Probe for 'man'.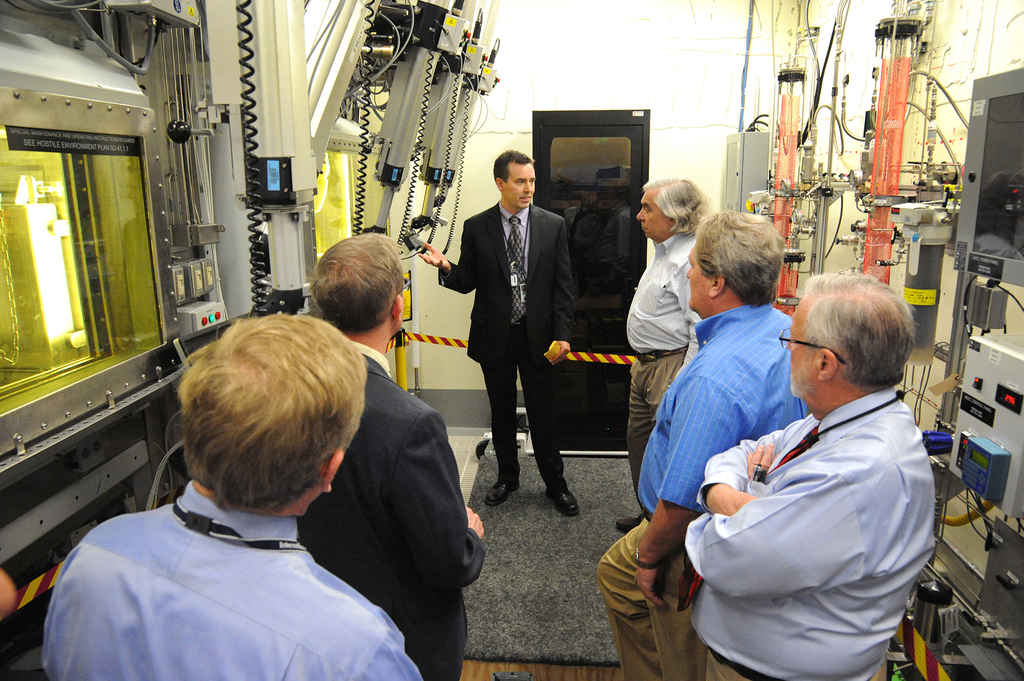
Probe result: detection(44, 314, 420, 680).
